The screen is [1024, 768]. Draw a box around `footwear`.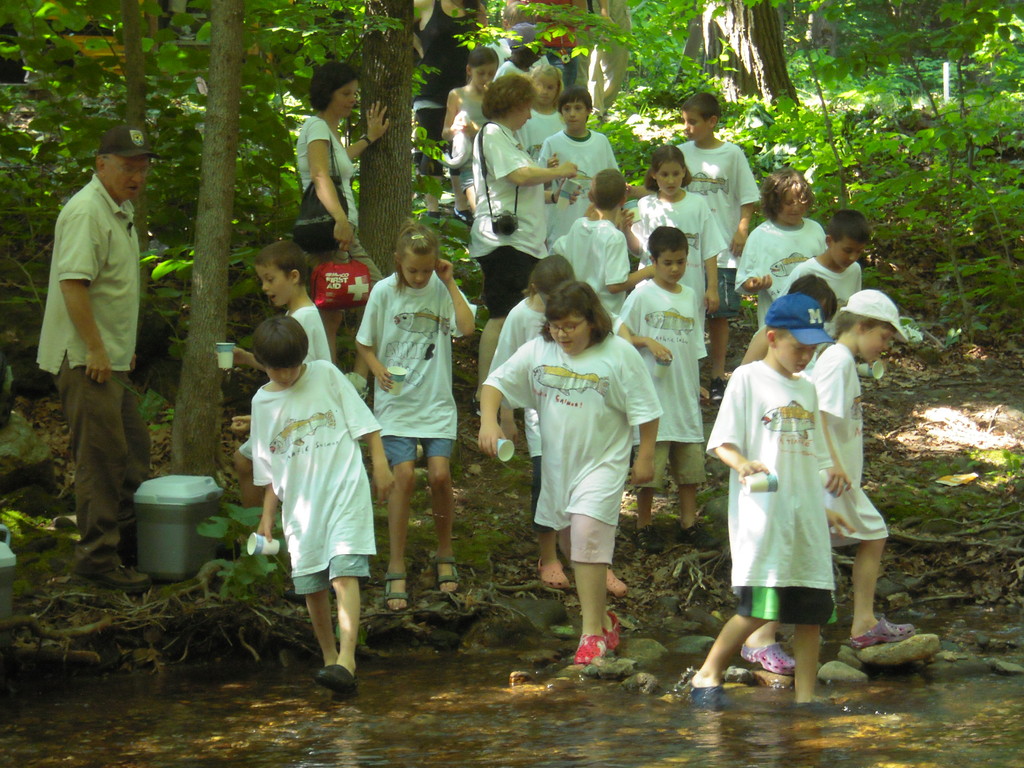
select_region(607, 569, 628, 599).
